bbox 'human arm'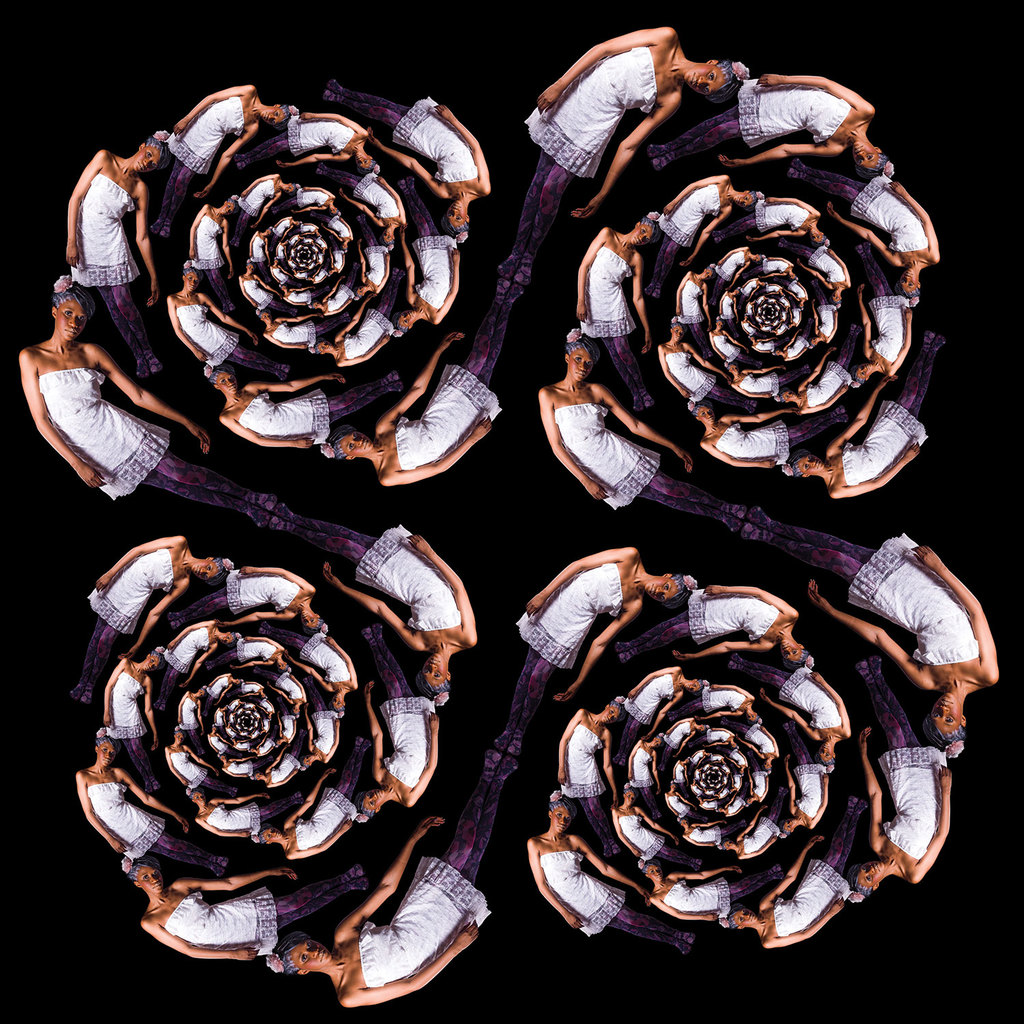
{"left": 711, "top": 681, "right": 754, "bottom": 698}
